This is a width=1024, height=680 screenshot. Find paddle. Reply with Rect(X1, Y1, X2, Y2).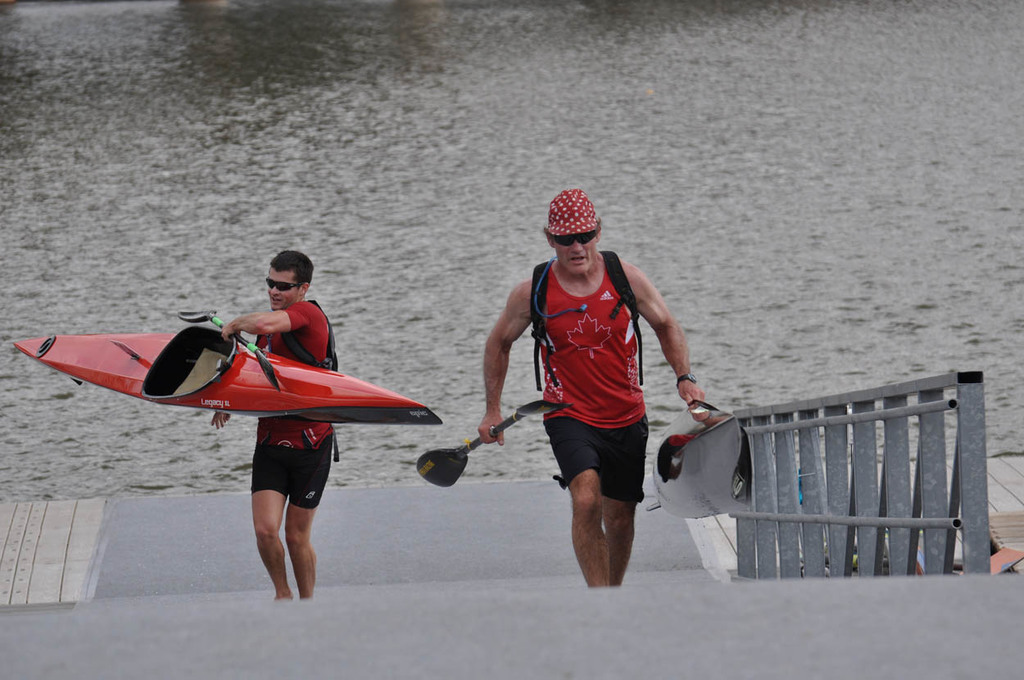
Rect(415, 397, 569, 483).
